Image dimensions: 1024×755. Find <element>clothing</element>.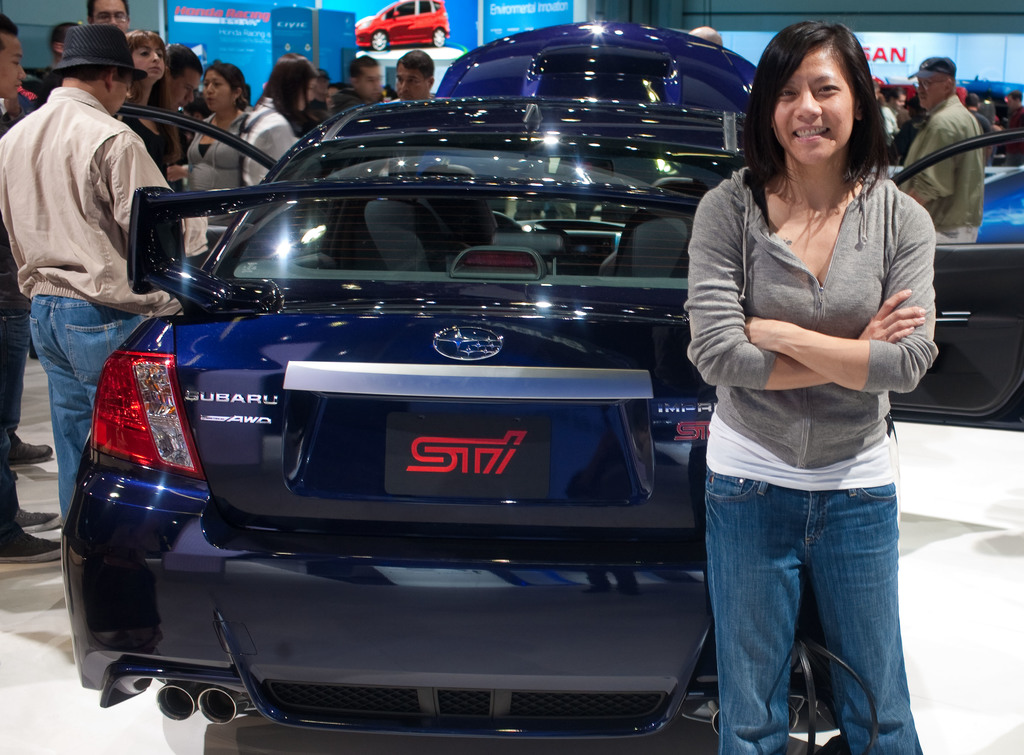
bbox=(182, 109, 248, 196).
